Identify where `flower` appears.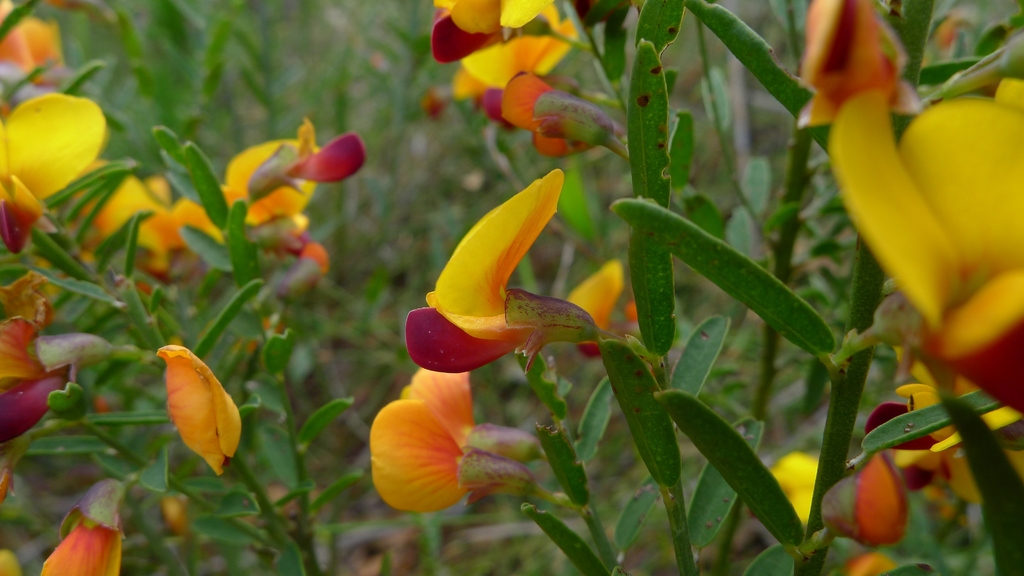
Appears at bbox=(530, 109, 611, 160).
